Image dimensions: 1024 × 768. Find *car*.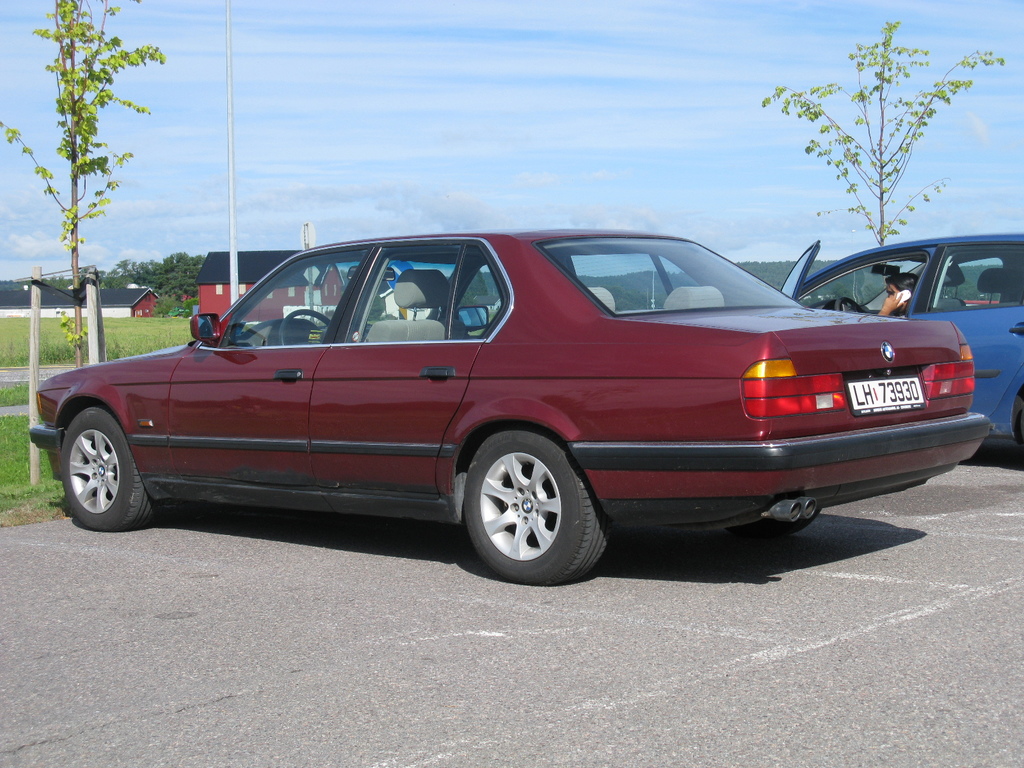
BBox(779, 230, 1023, 447).
